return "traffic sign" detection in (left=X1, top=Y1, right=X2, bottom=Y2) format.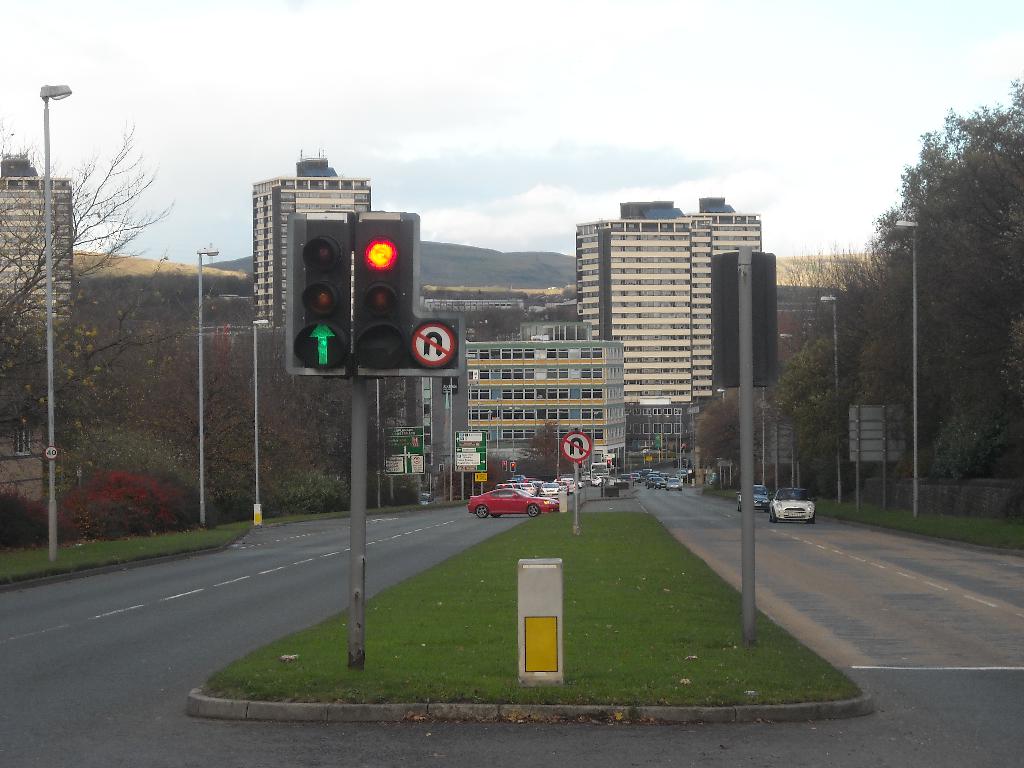
(left=354, top=209, right=460, bottom=367).
